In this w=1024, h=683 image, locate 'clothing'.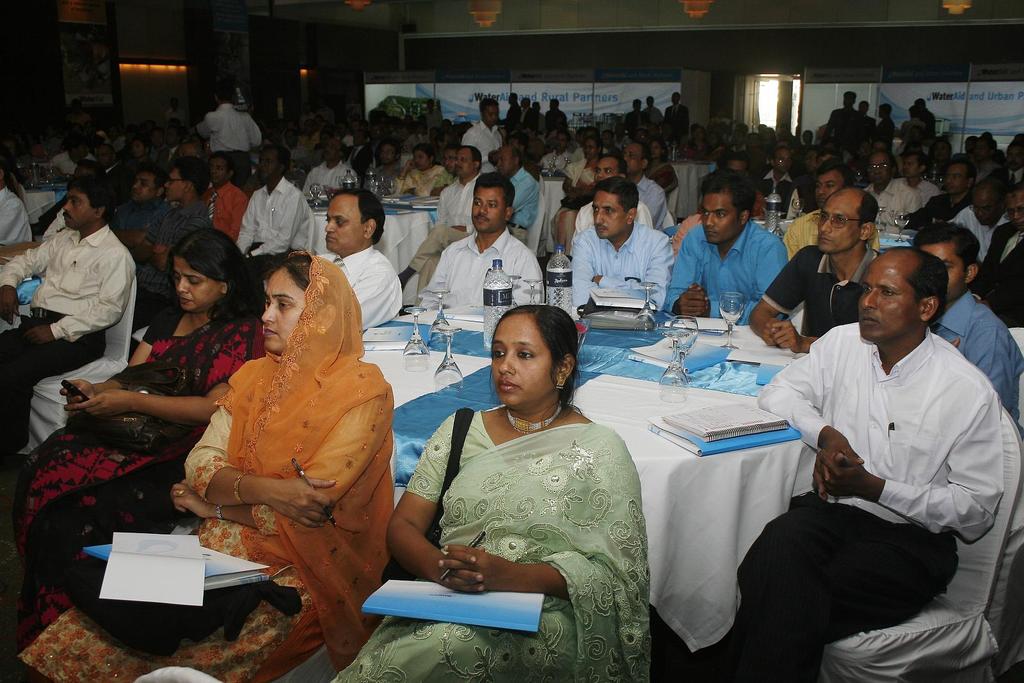
Bounding box: bbox=(542, 102, 565, 134).
